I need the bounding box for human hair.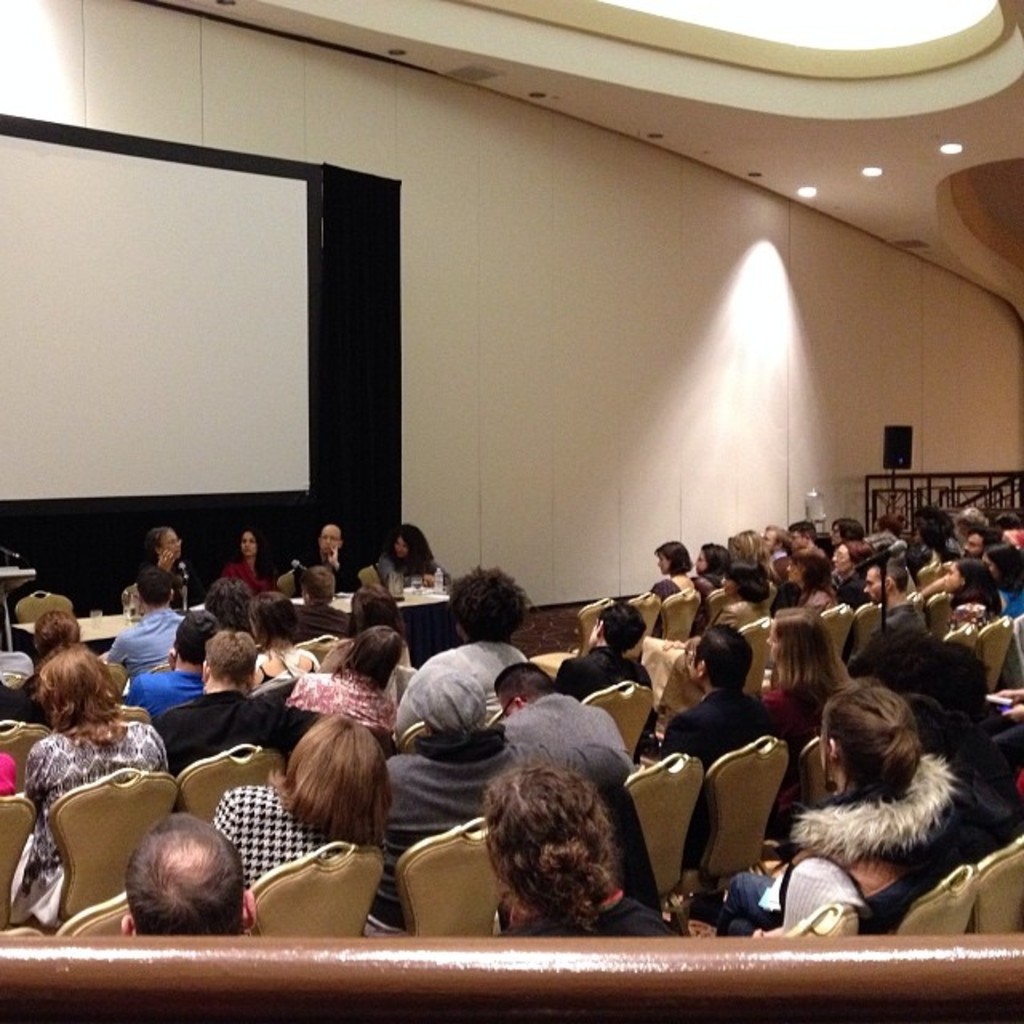
Here it is: (299,563,334,610).
